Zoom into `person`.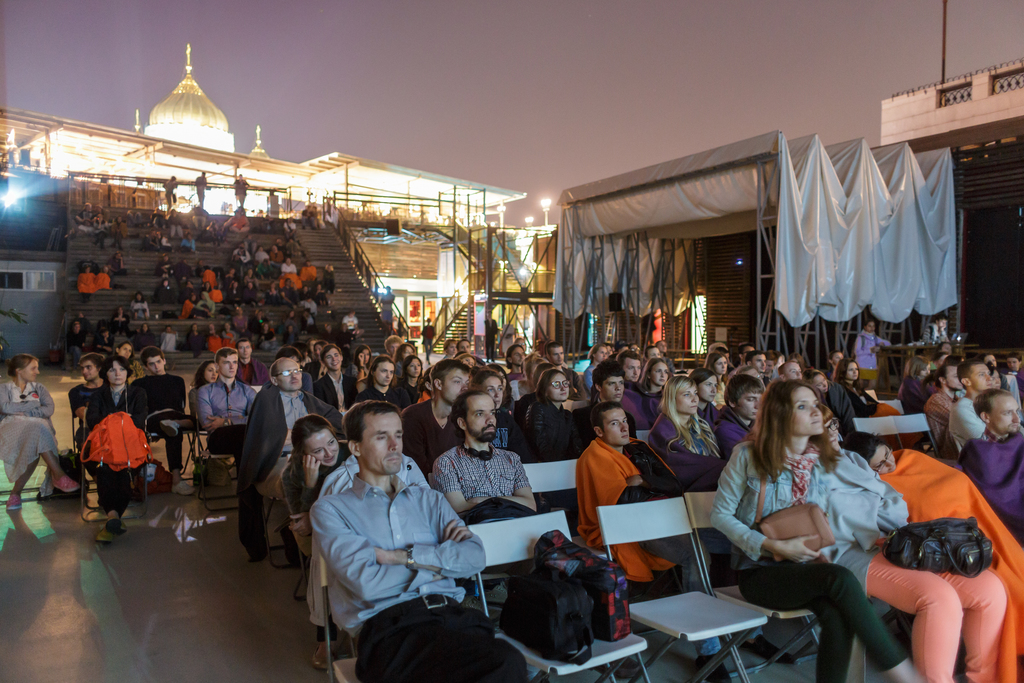
Zoom target: 124 342 195 504.
